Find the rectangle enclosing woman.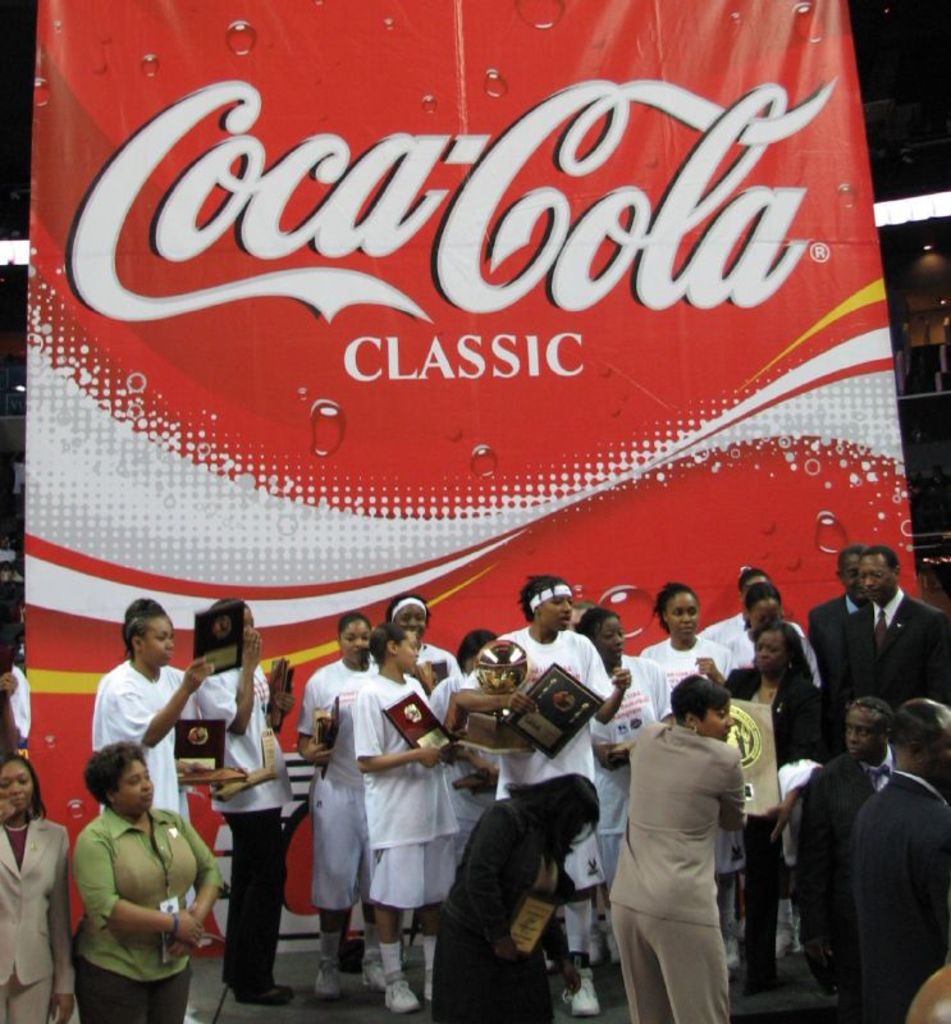
l=344, t=618, r=461, b=1012.
